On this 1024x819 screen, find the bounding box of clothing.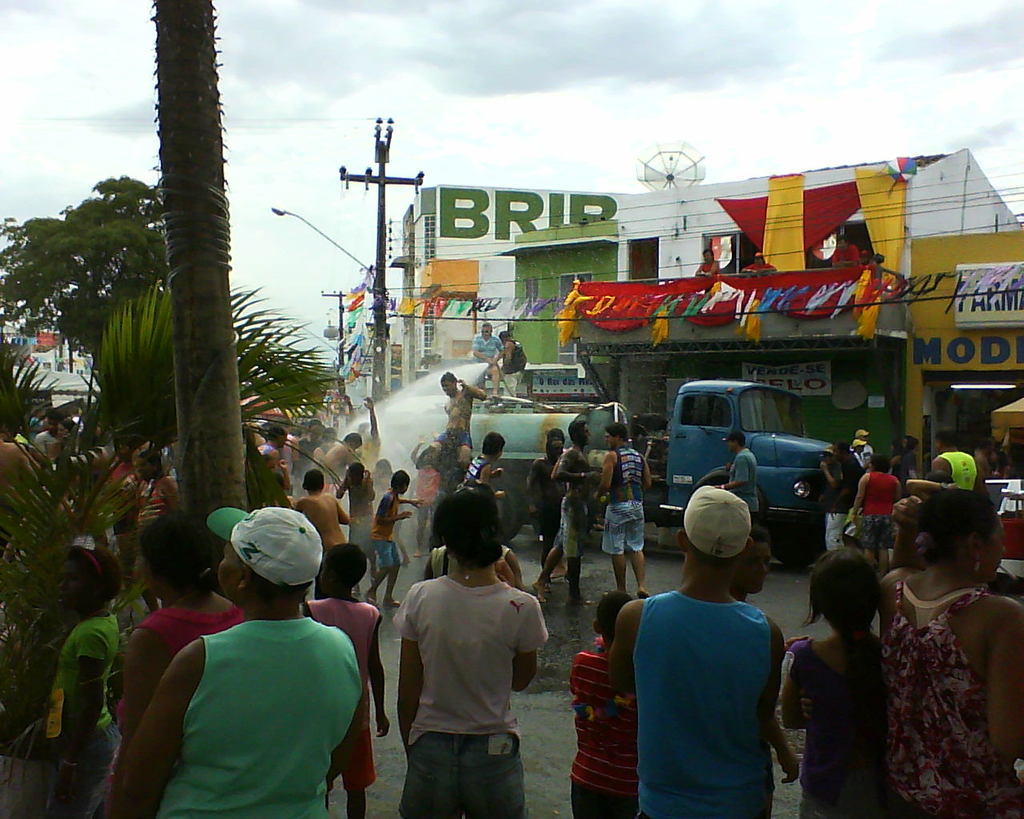
Bounding box: 369,494,400,569.
